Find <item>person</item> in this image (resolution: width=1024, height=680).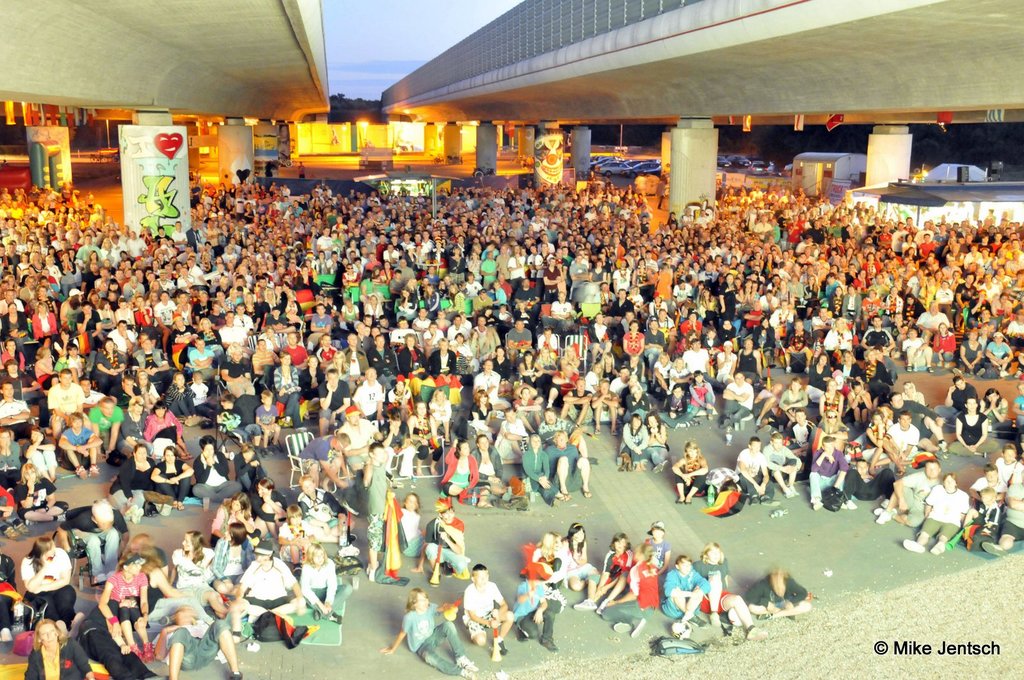
detection(536, 528, 567, 590).
